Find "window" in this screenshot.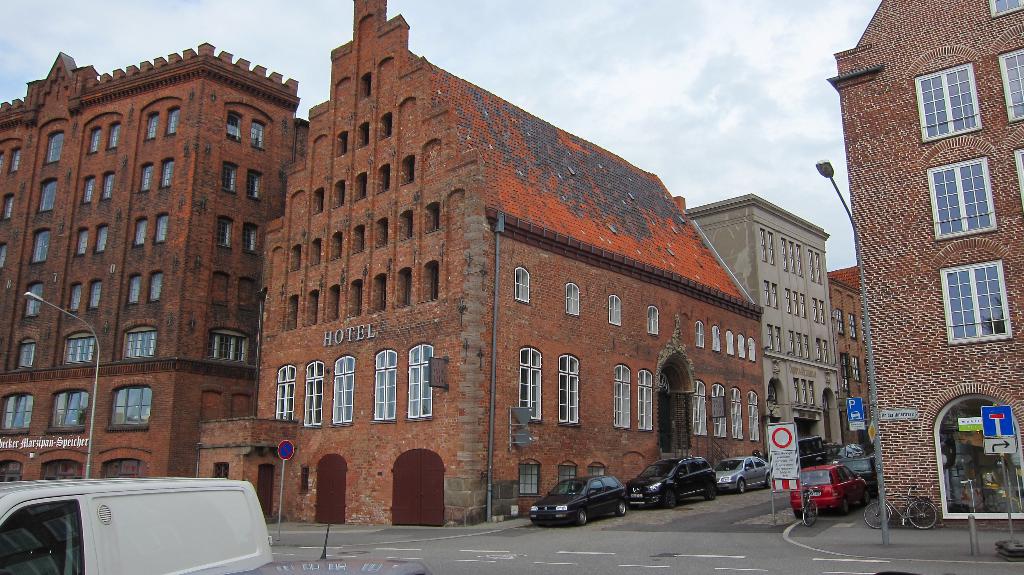
The bounding box for "window" is bbox(63, 276, 85, 312).
